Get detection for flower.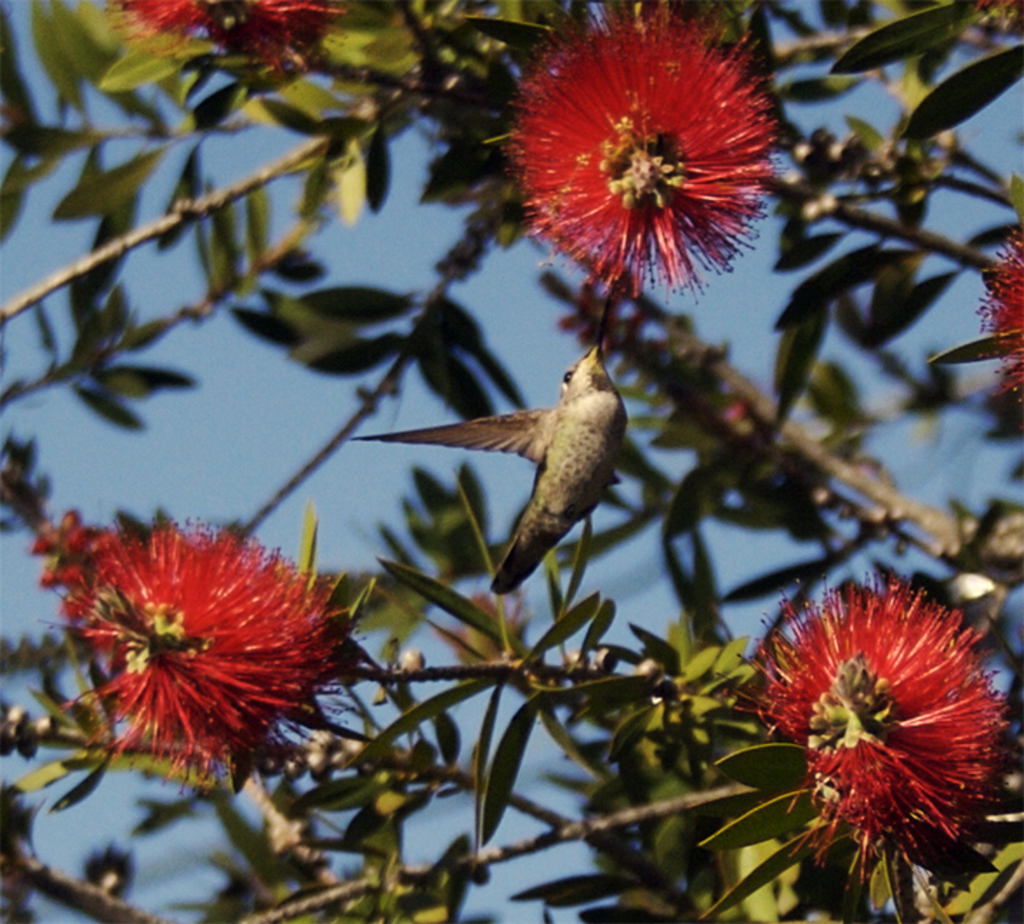
Detection: locate(100, 0, 358, 107).
